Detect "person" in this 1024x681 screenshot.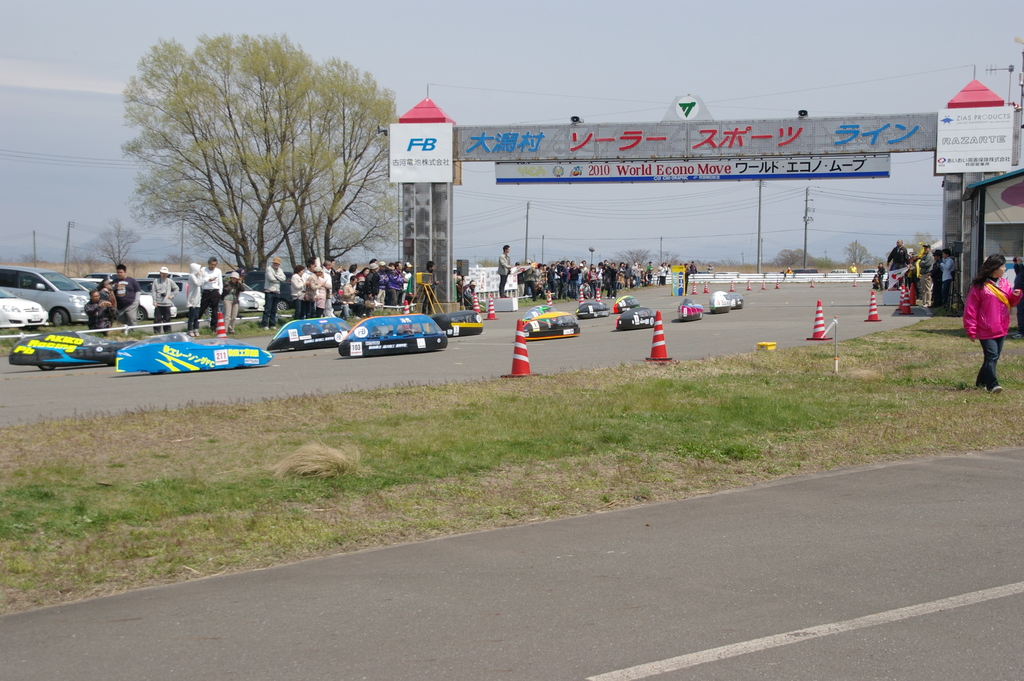
Detection: [left=149, top=267, right=177, bottom=334].
